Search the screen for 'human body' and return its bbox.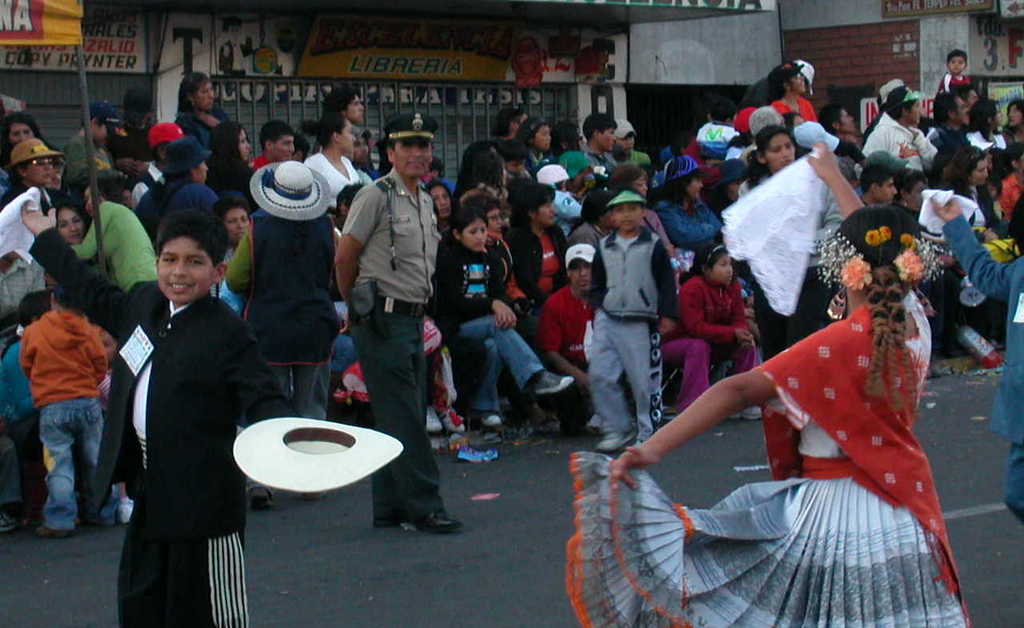
Found: BBox(50, 197, 90, 244).
